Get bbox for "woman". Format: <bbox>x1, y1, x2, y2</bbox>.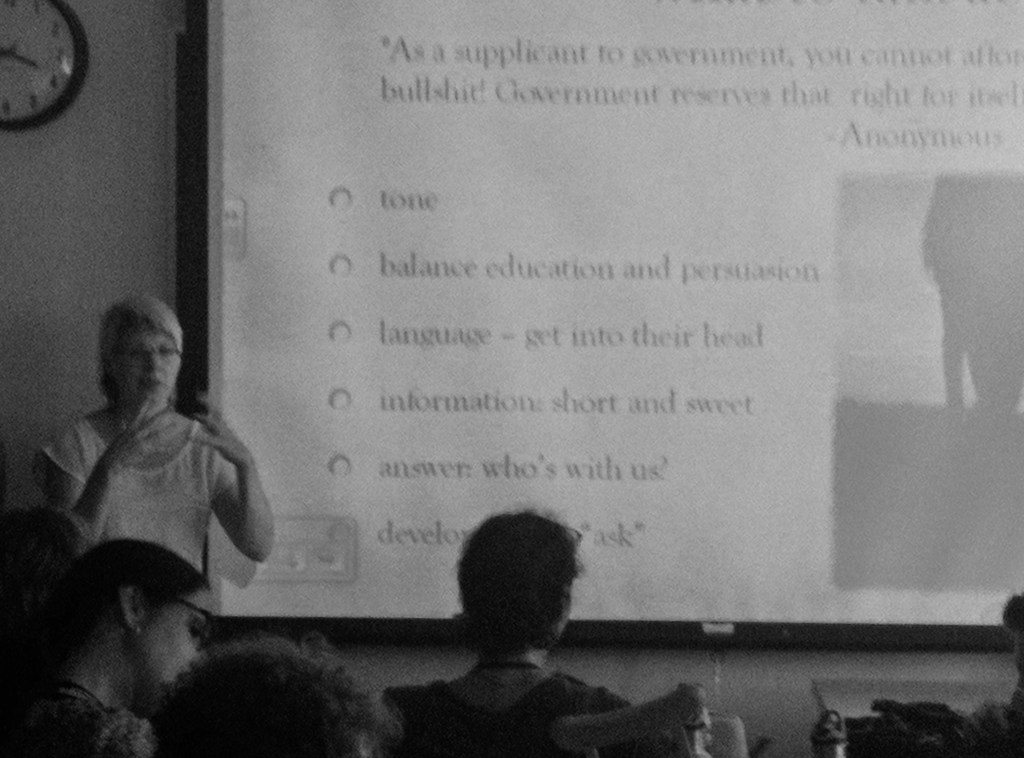
<bbox>38, 289, 261, 632</bbox>.
